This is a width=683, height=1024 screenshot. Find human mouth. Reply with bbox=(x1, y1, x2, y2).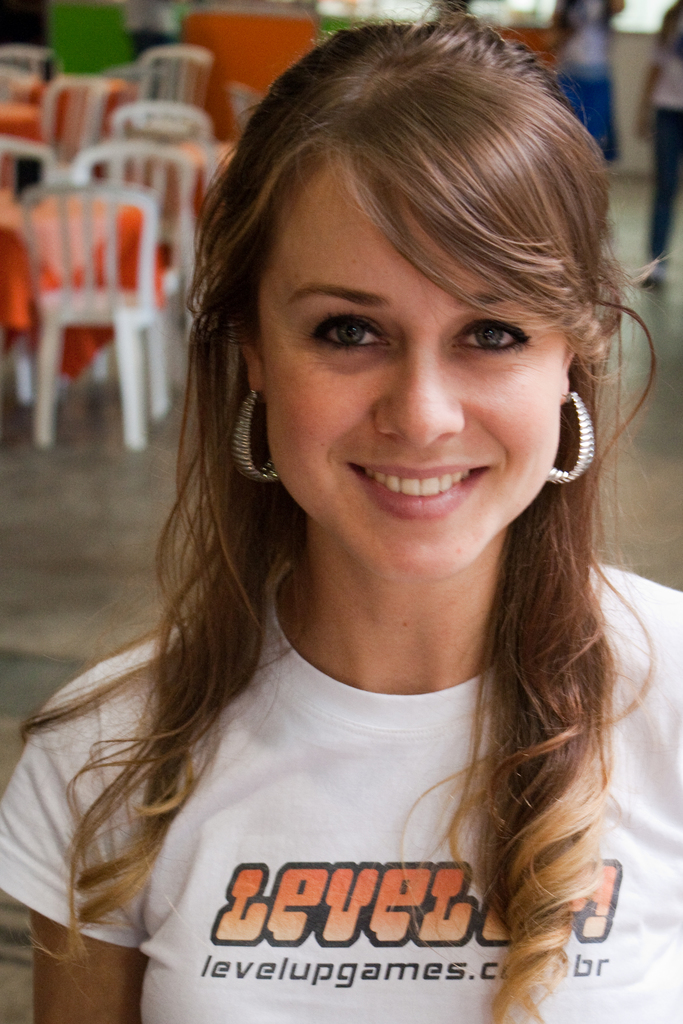
bbox=(351, 461, 486, 516).
